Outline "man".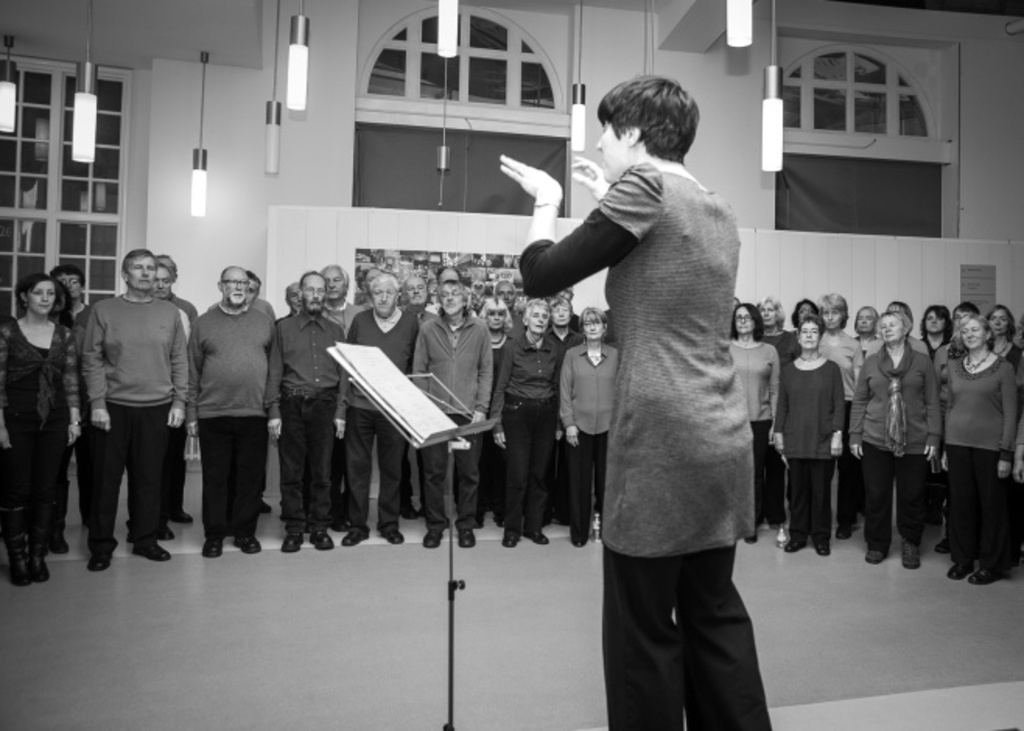
Outline: <region>345, 266, 377, 328</region>.
